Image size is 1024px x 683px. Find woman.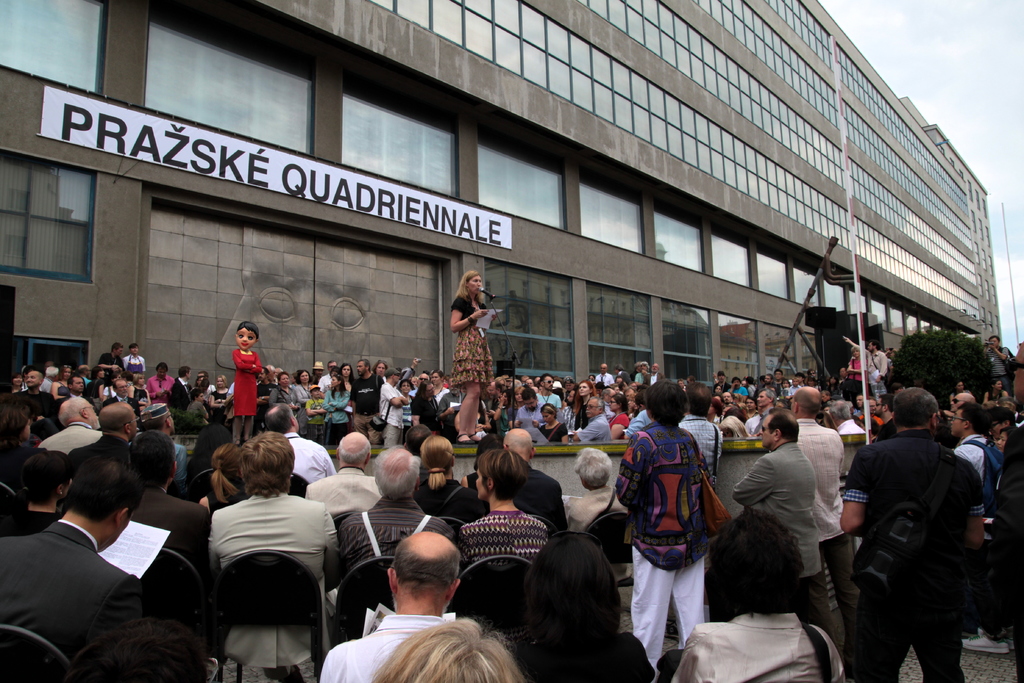
rect(50, 363, 77, 403).
